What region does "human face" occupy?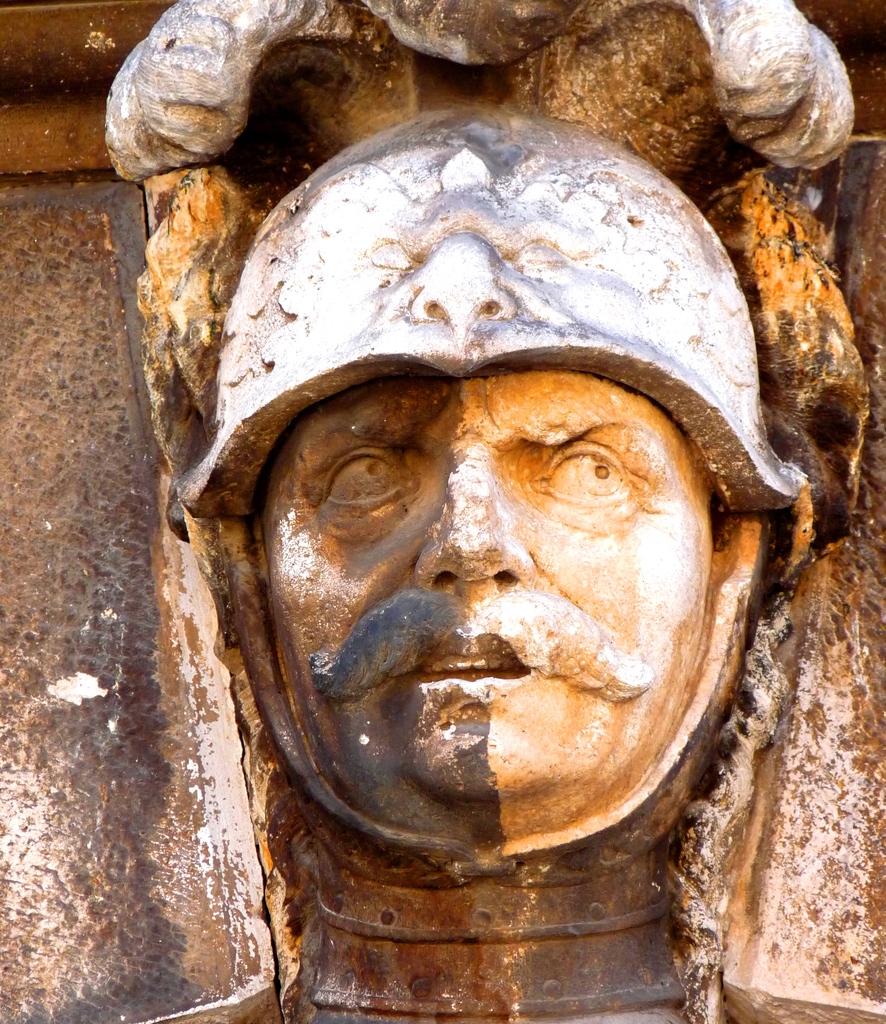
pyautogui.locateOnScreen(265, 375, 714, 840).
